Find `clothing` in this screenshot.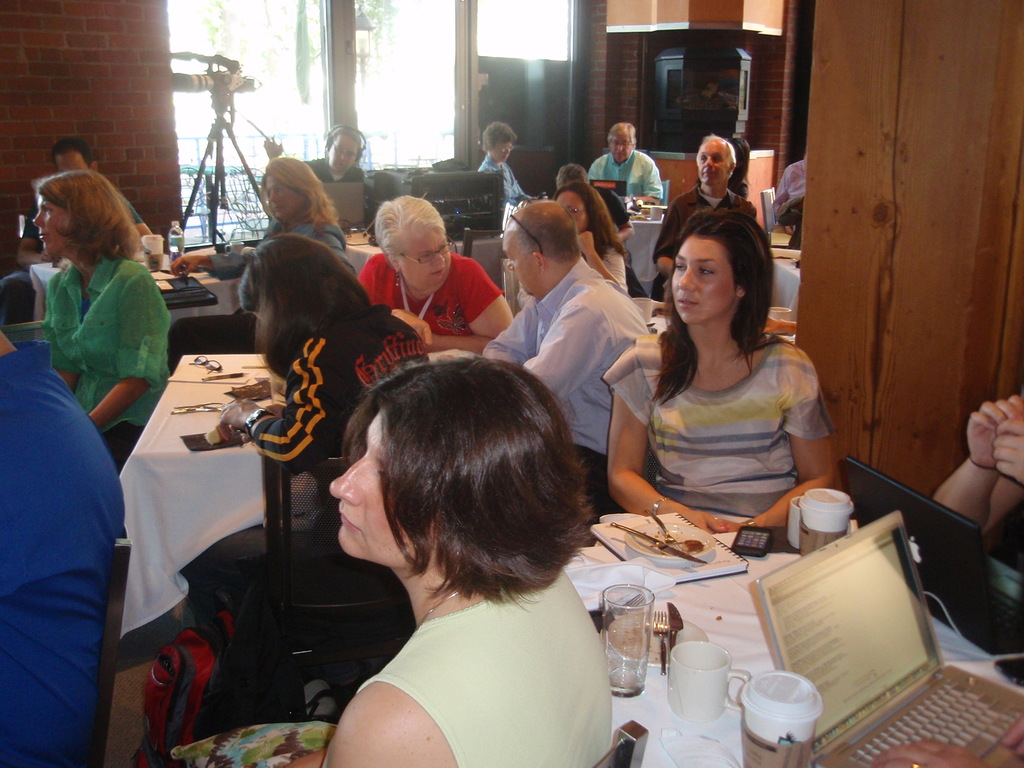
The bounding box for `clothing` is (3,199,145,326).
